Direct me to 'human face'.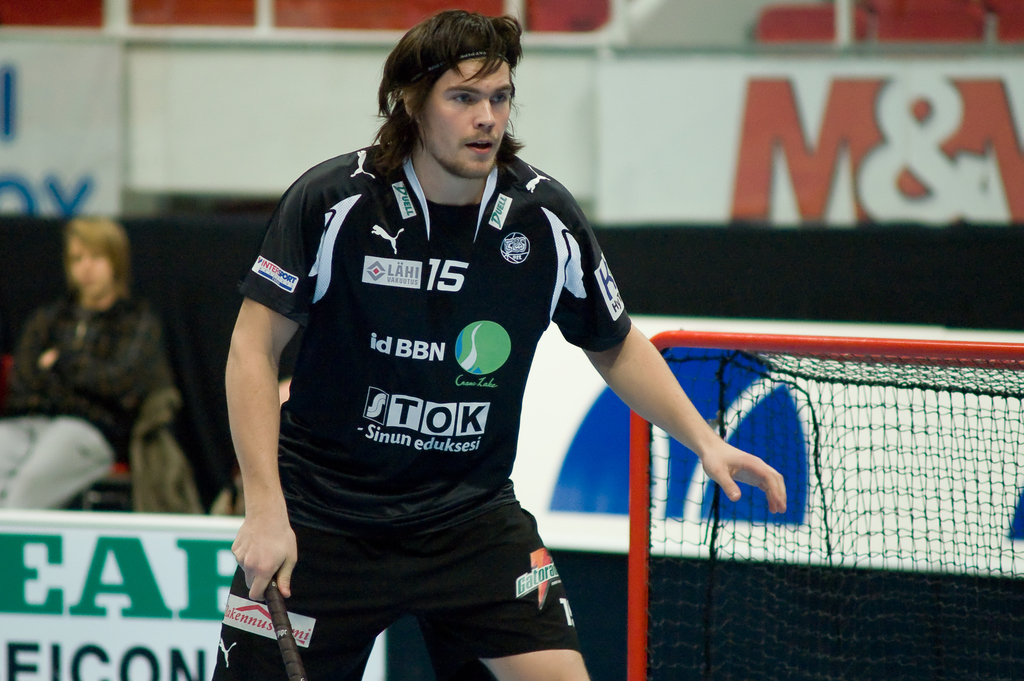
Direction: {"left": 424, "top": 61, "right": 511, "bottom": 177}.
